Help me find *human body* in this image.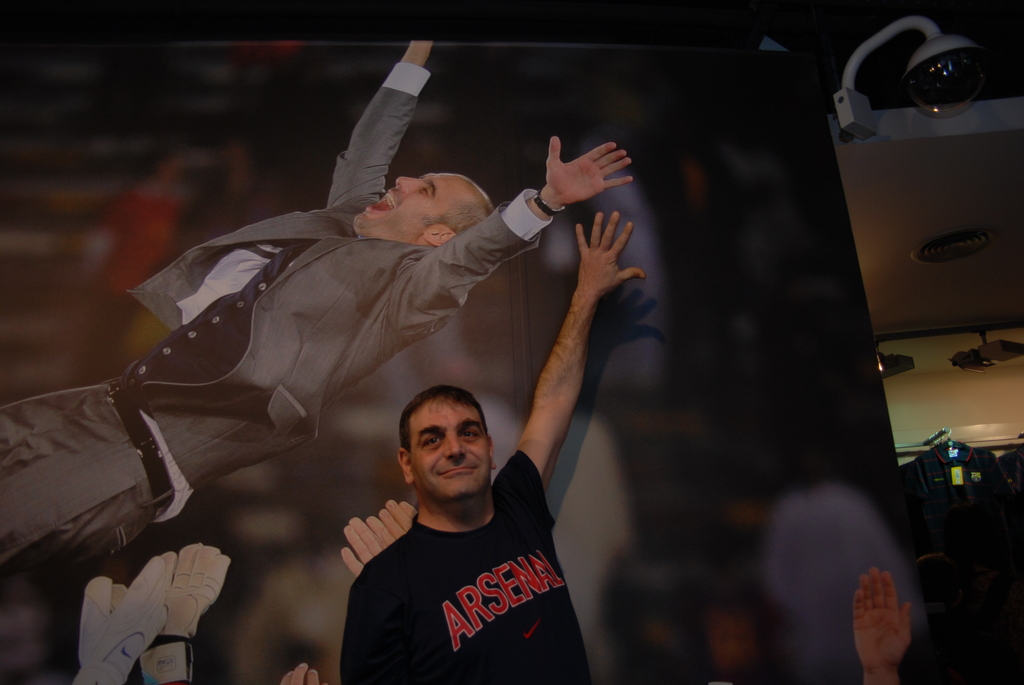
Found it: 0/22/645/578.
